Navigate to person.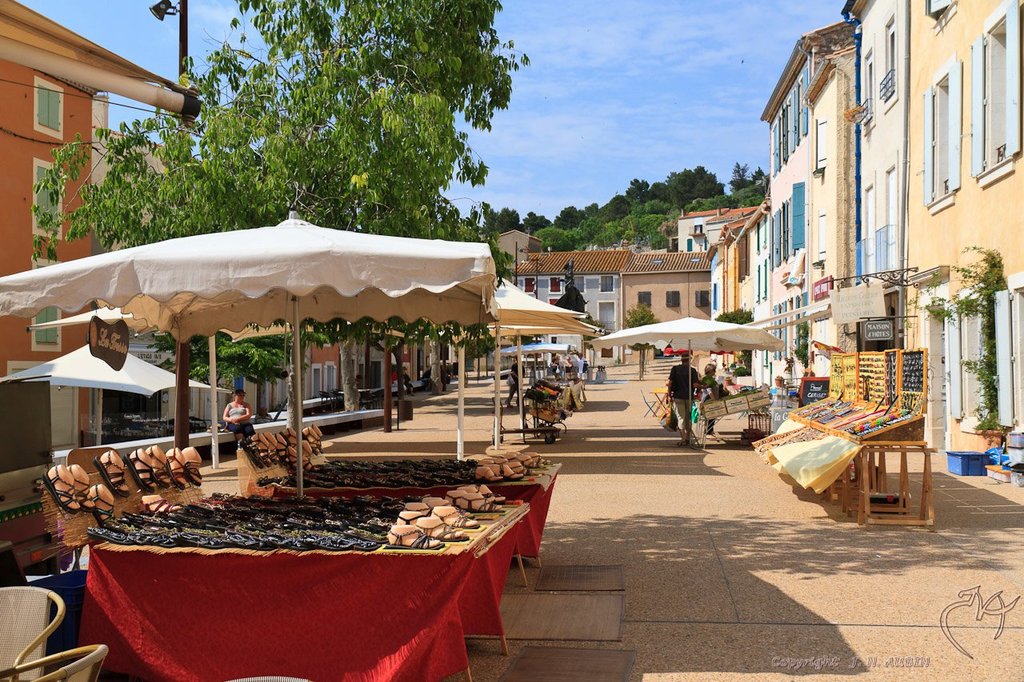
Navigation target: [254,405,274,424].
